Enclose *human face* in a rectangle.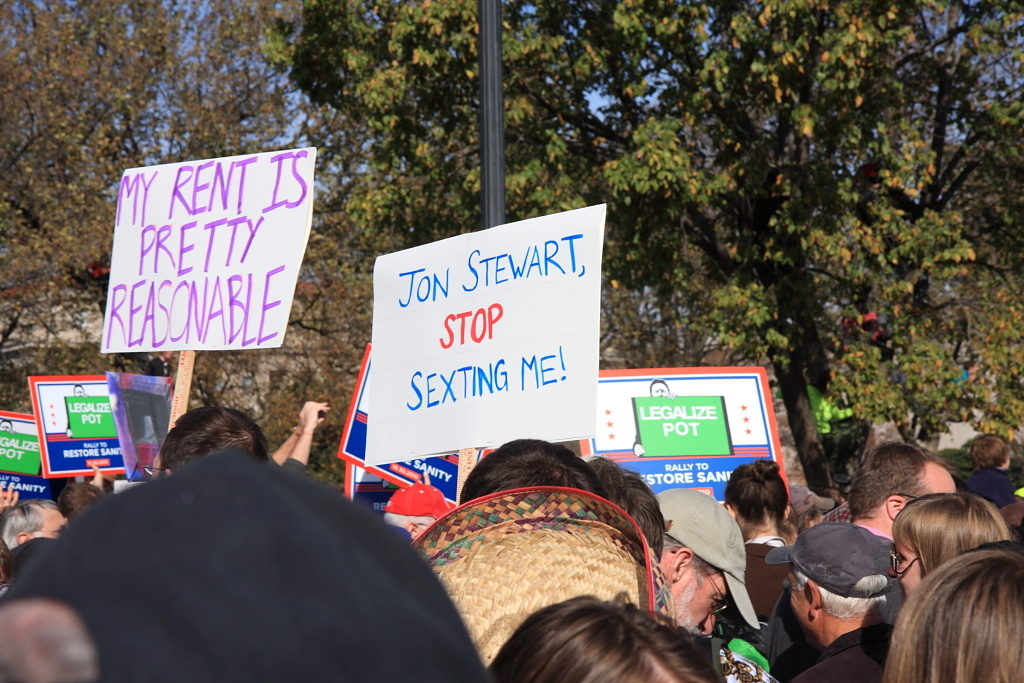
x1=786, y1=570, x2=808, y2=629.
